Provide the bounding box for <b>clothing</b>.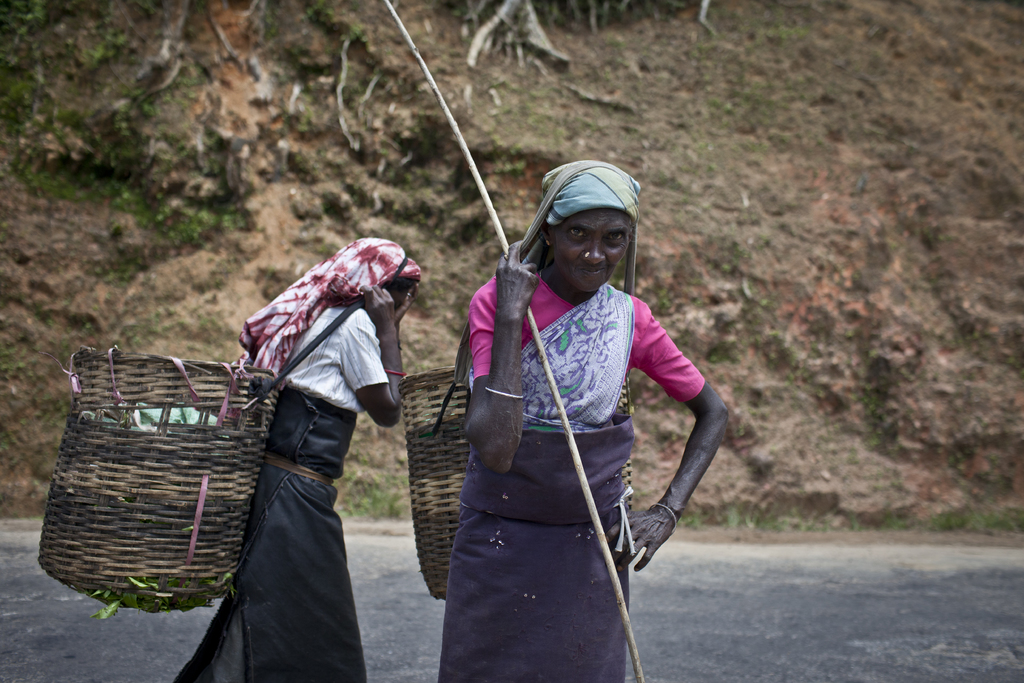
bbox(170, 304, 396, 682).
